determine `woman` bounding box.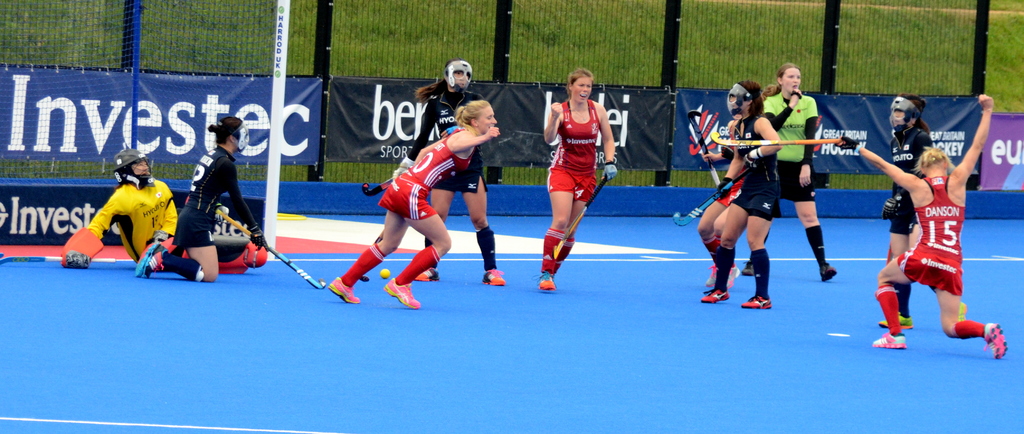
Determined: <bbox>838, 93, 1007, 361</bbox>.
